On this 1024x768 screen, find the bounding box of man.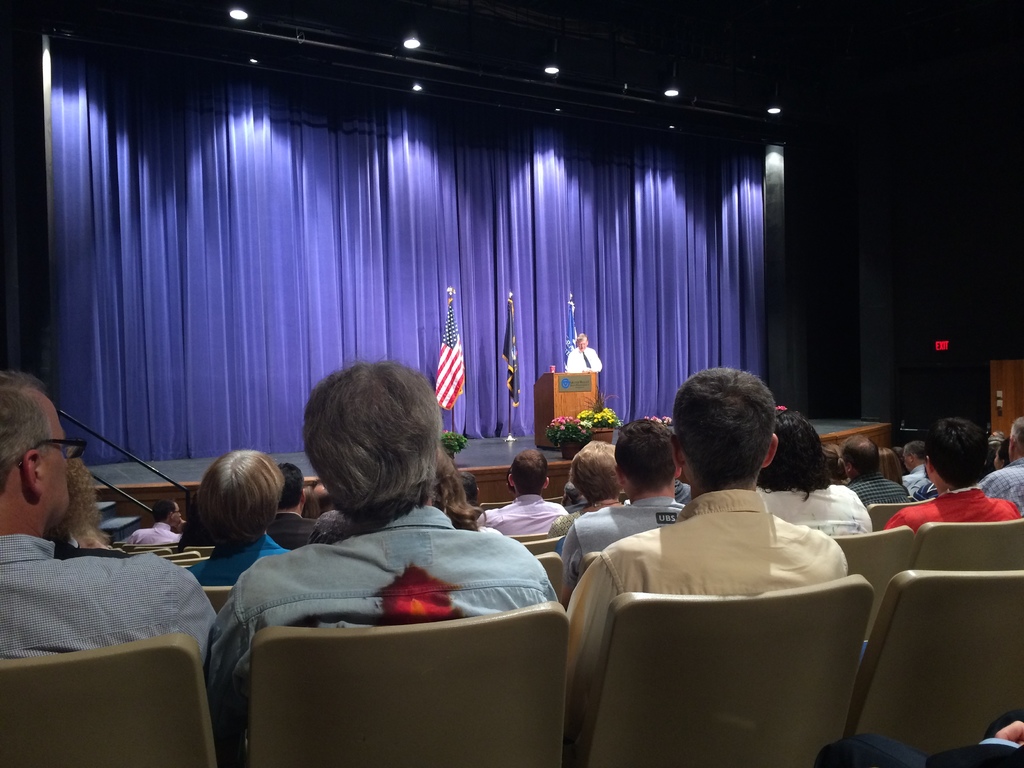
Bounding box: box=[211, 358, 564, 767].
